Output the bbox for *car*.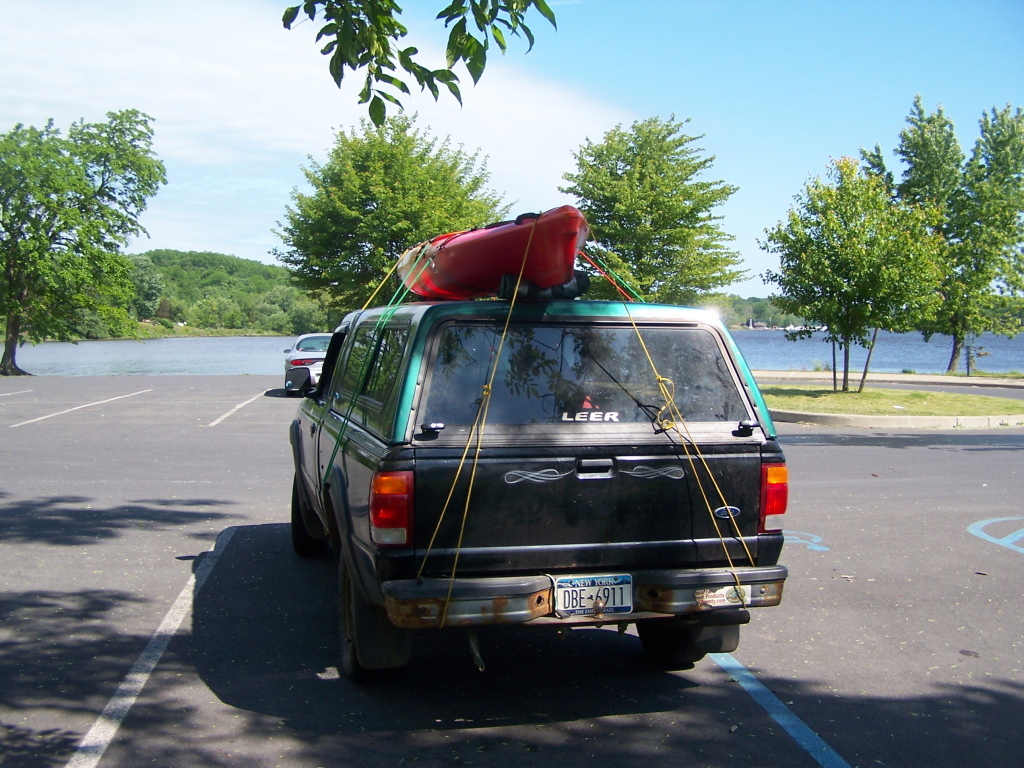
bbox=[255, 242, 768, 693].
